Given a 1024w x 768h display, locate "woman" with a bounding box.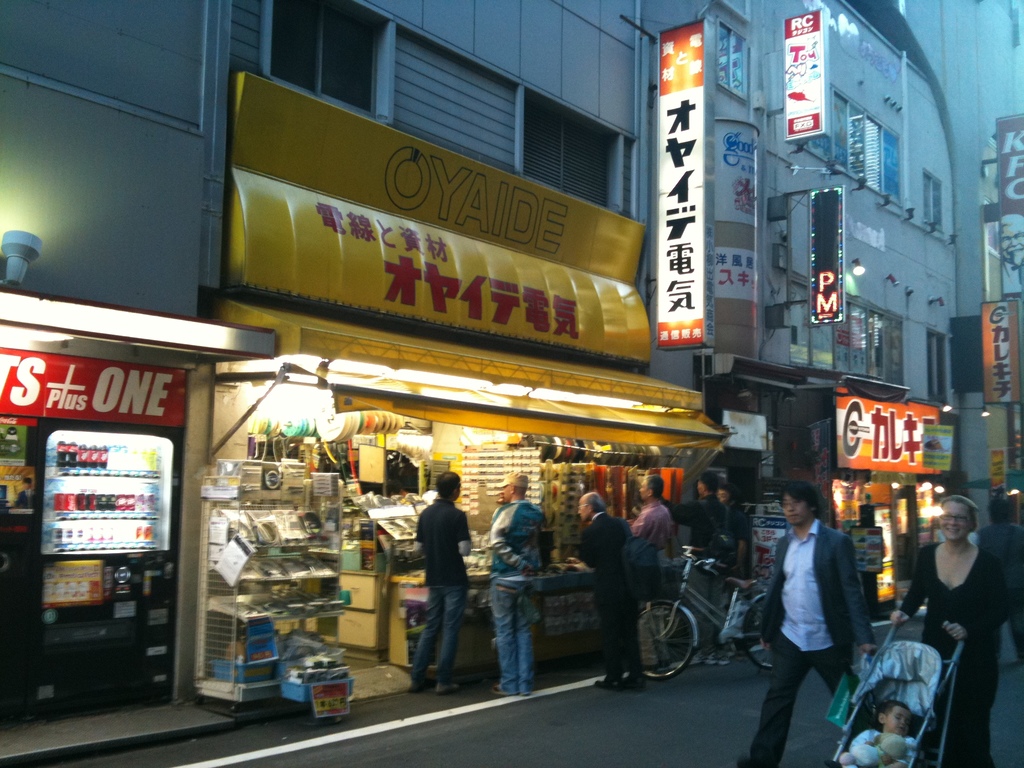
Located: Rect(887, 492, 1005, 767).
